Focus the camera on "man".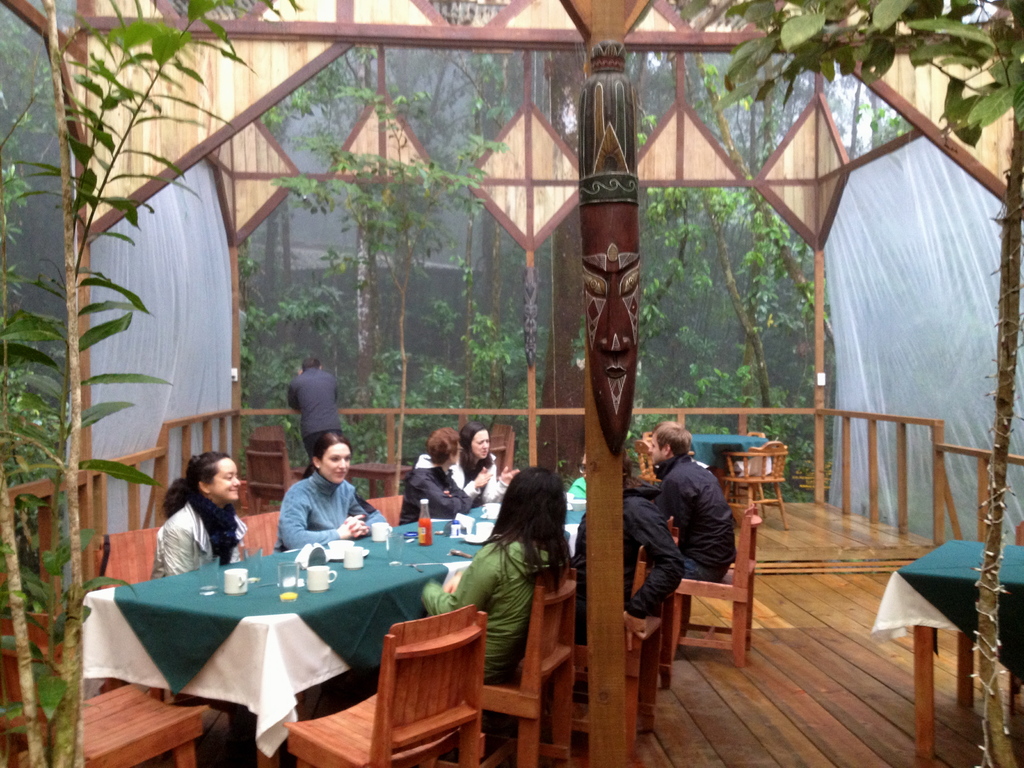
Focus region: 287, 360, 342, 479.
